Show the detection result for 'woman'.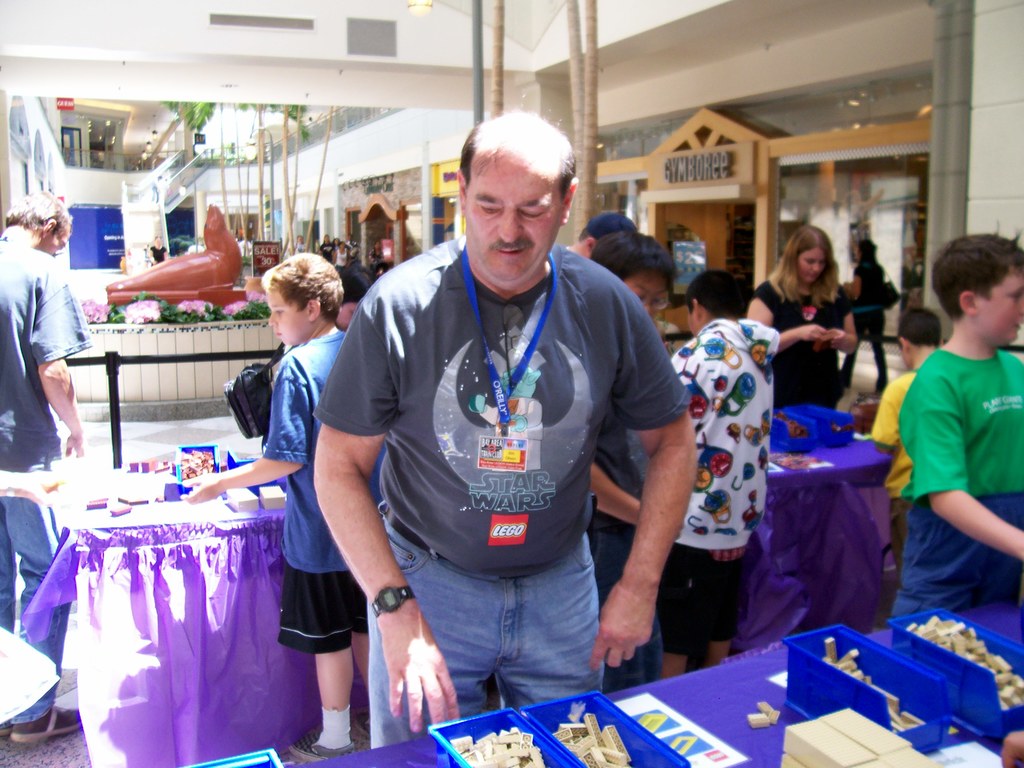
<box>586,231,678,698</box>.
